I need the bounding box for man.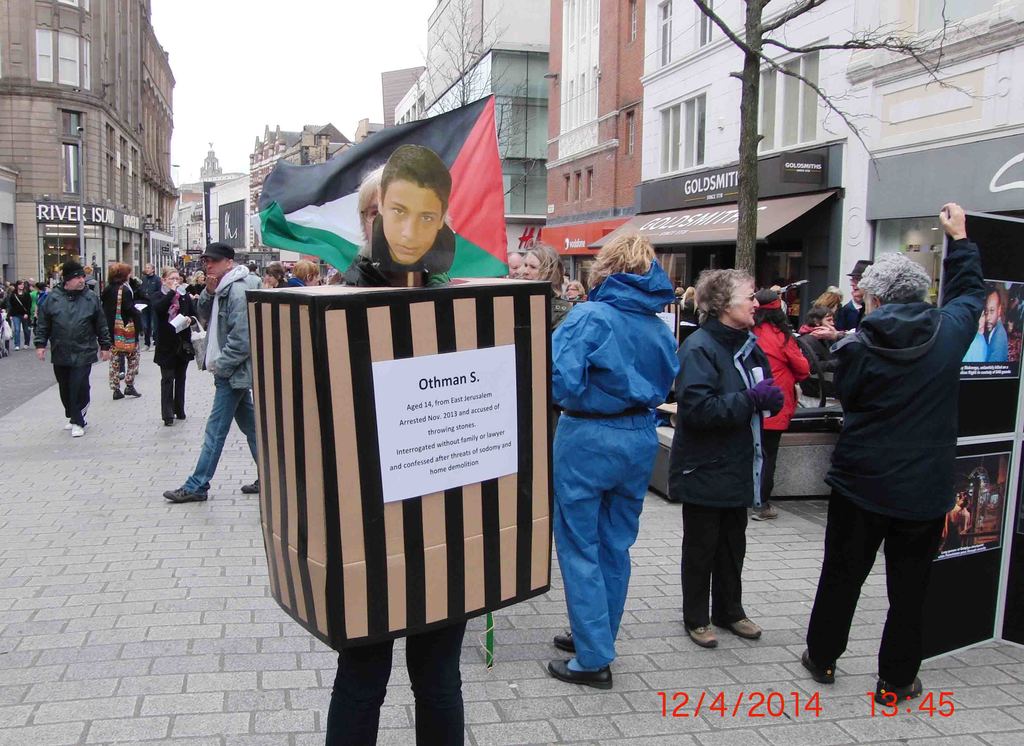
Here it is: {"left": 799, "top": 306, "right": 845, "bottom": 402}.
